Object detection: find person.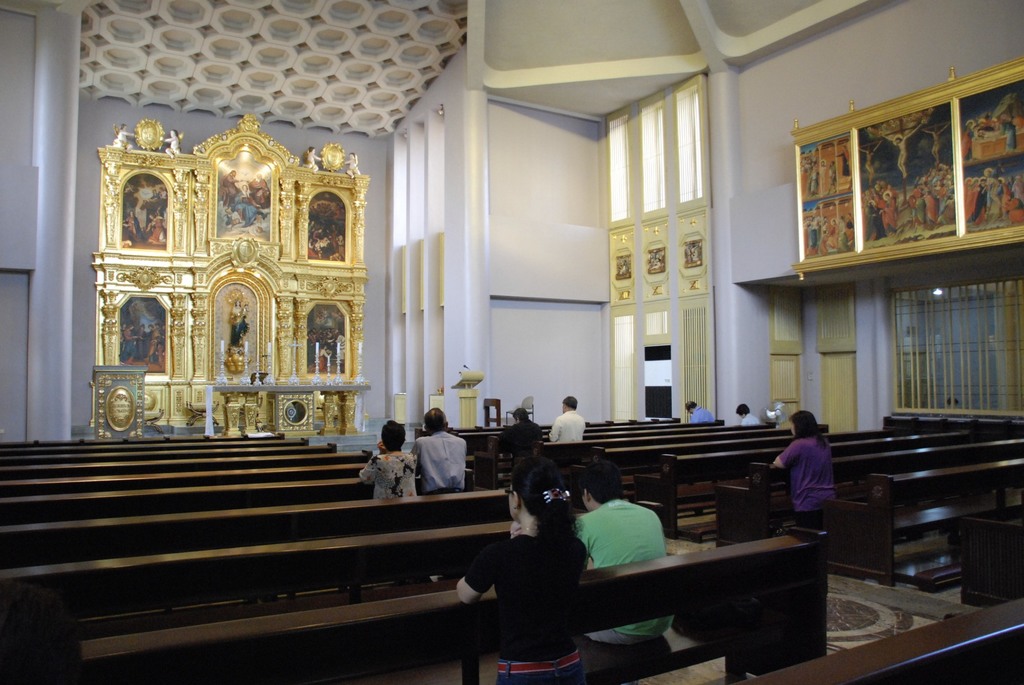
683/397/716/422.
